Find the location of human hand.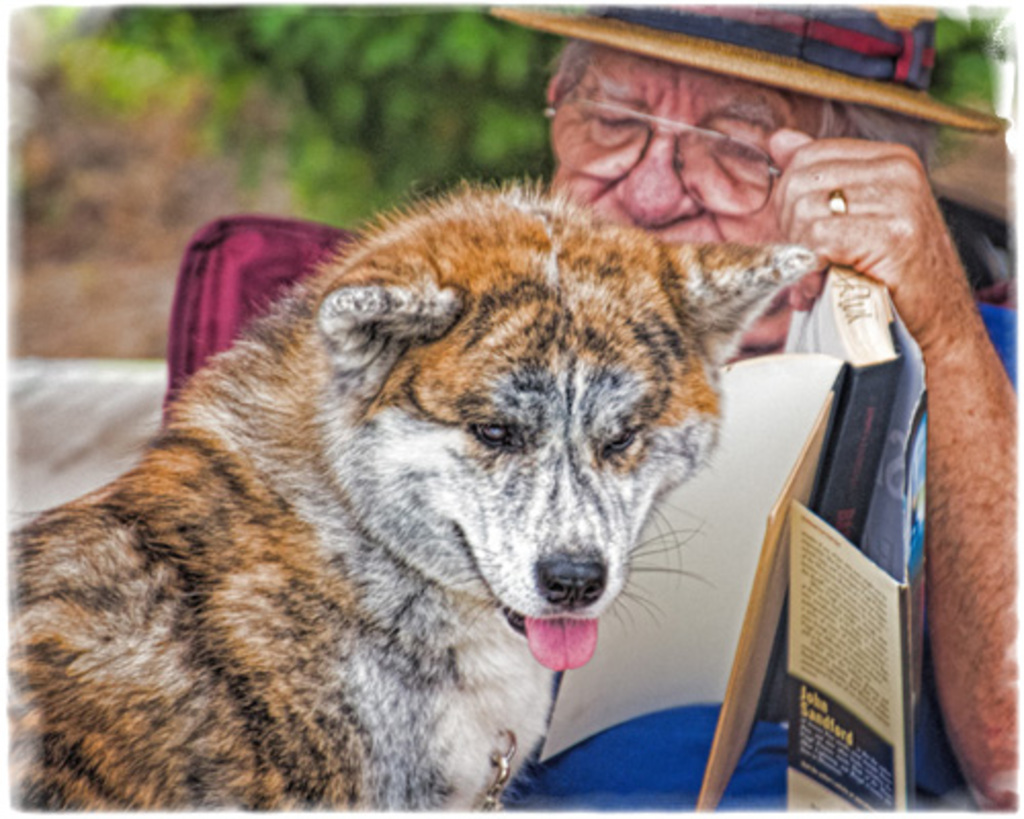
Location: crop(774, 127, 969, 354).
